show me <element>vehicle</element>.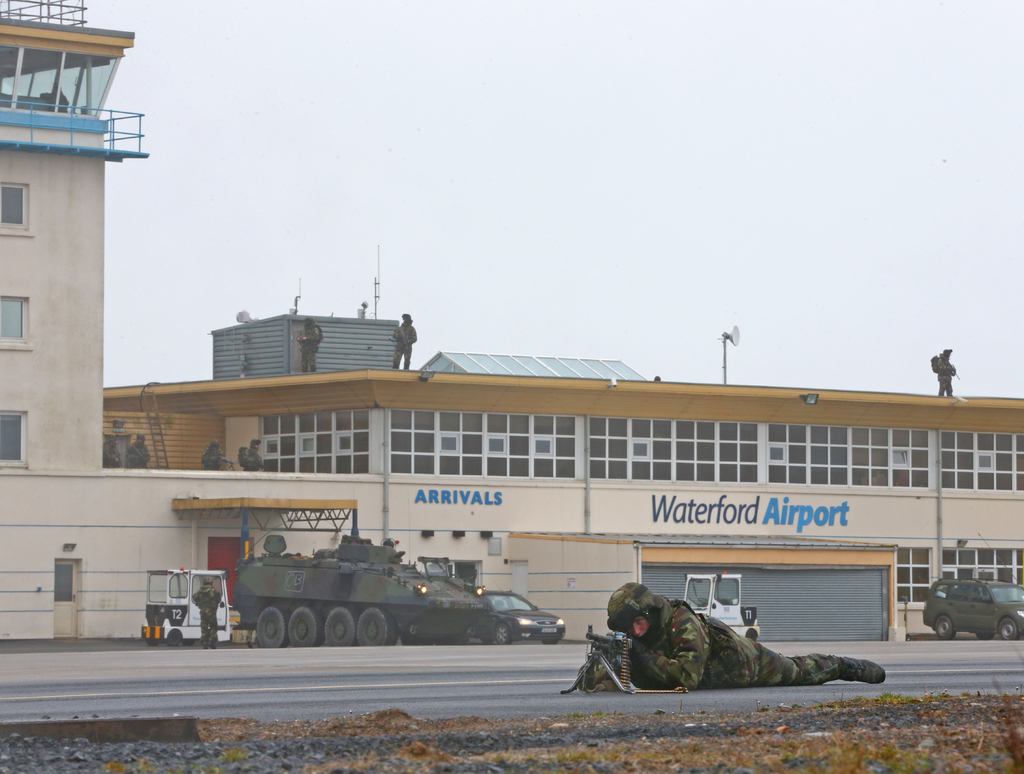
<element>vehicle</element> is here: Rect(234, 531, 493, 648).
